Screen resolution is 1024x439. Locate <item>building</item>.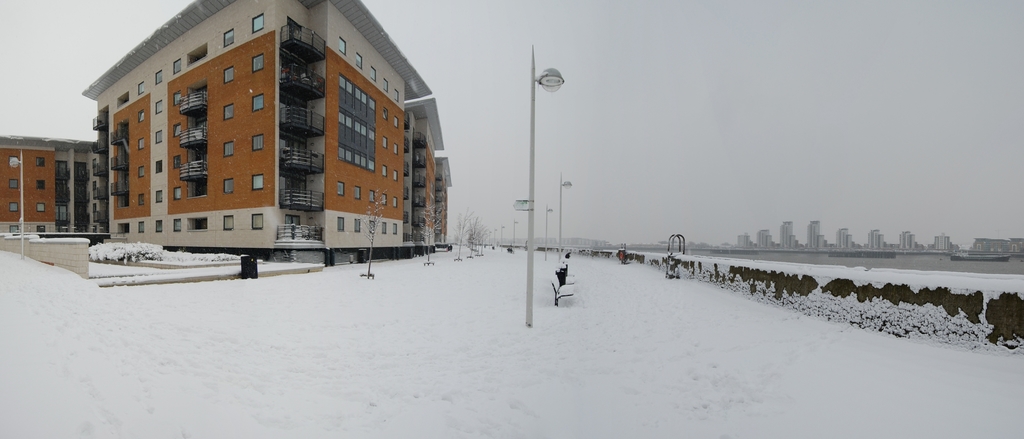
detection(409, 97, 440, 243).
